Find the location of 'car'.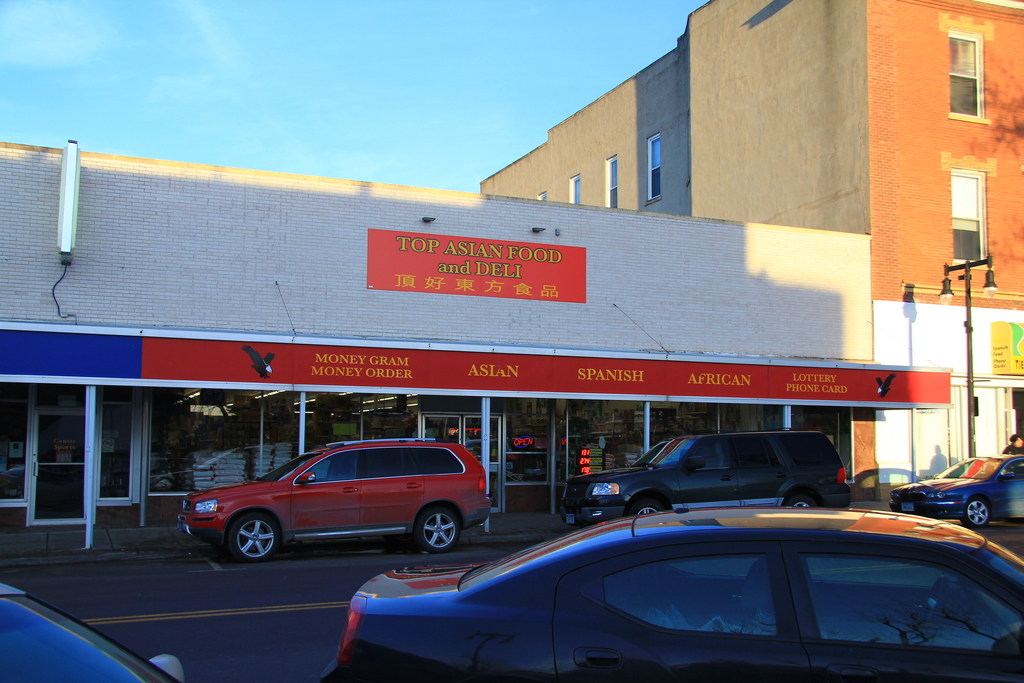
Location: bbox=(321, 504, 1023, 682).
